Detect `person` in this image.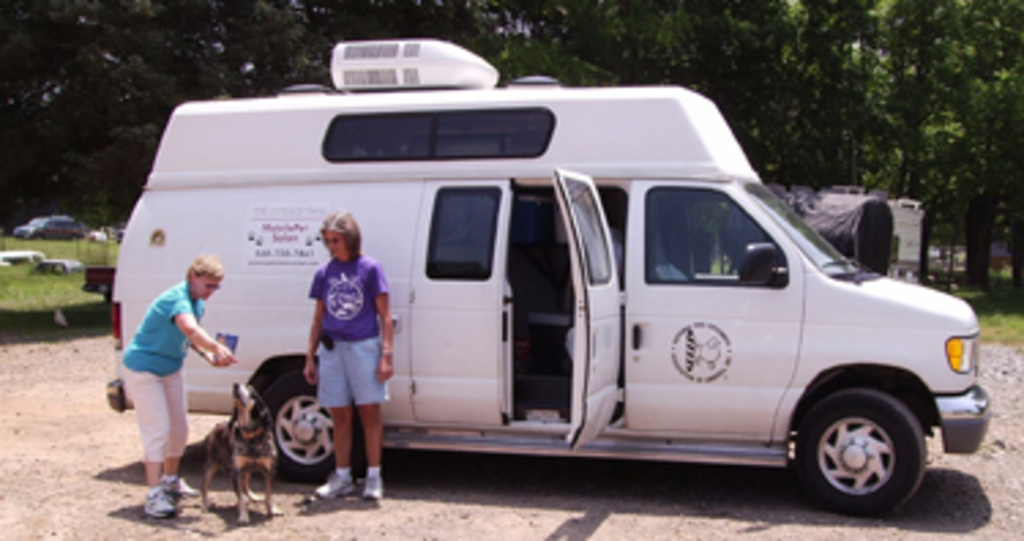
Detection: 295:221:396:505.
